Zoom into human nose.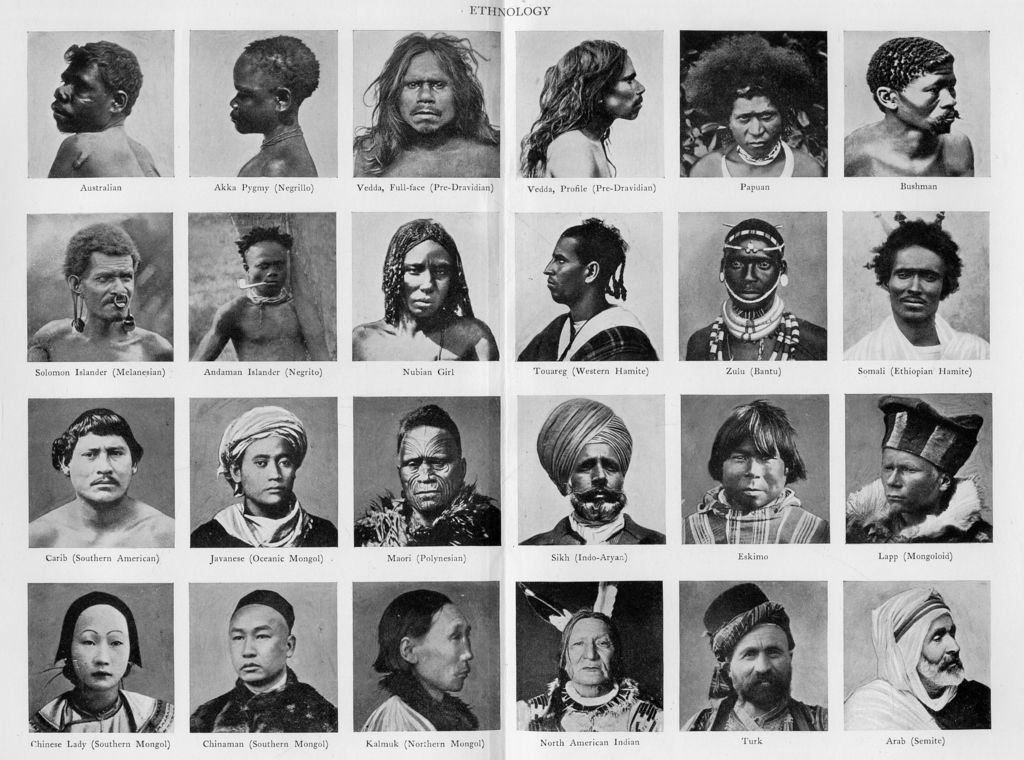
Zoom target: [left=634, top=77, right=646, bottom=96].
